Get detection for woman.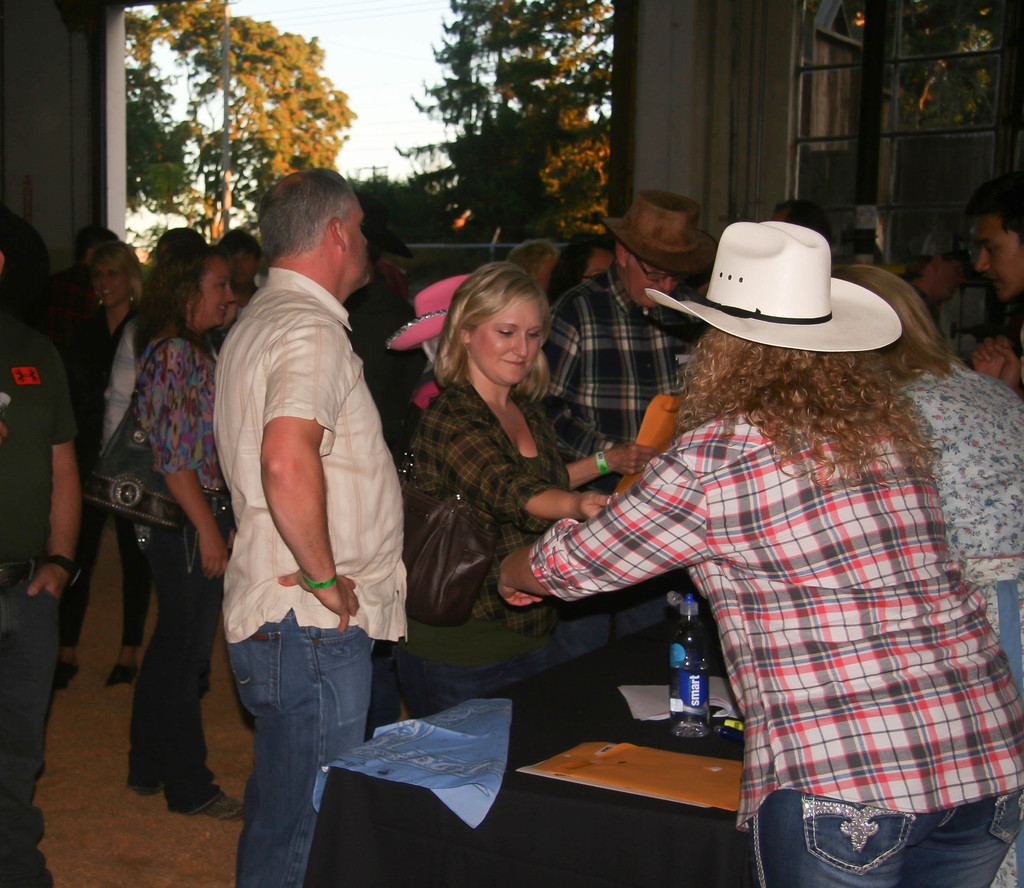
Detection: (x1=403, y1=257, x2=600, y2=625).
